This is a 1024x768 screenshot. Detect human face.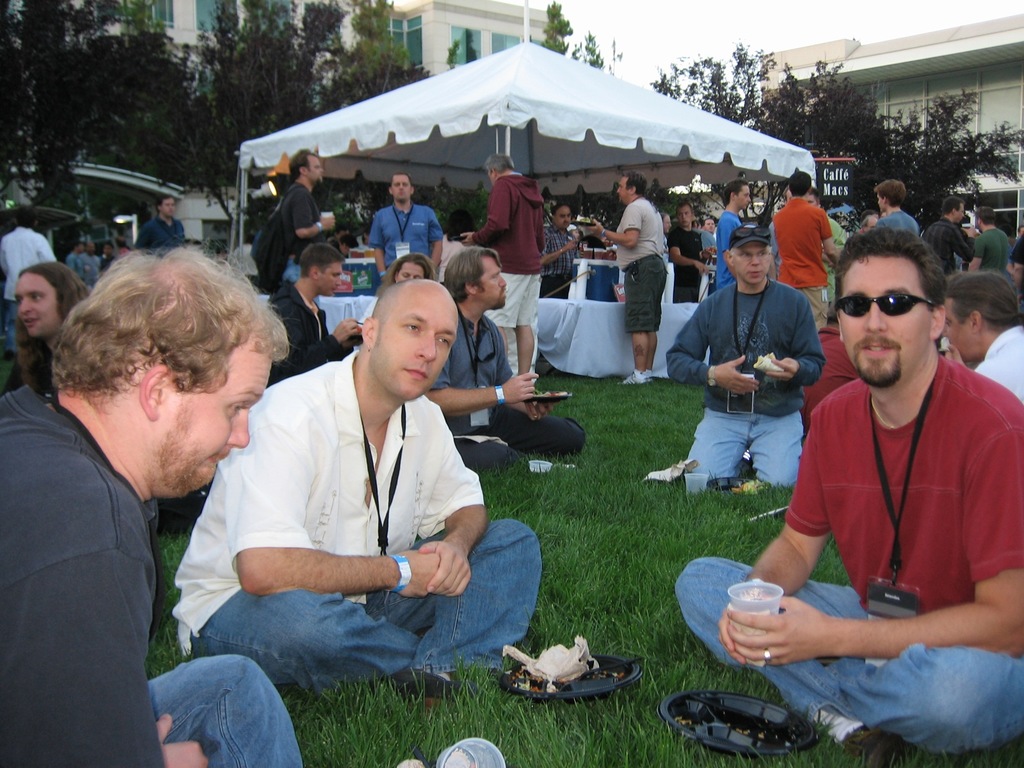
376,288,459,399.
